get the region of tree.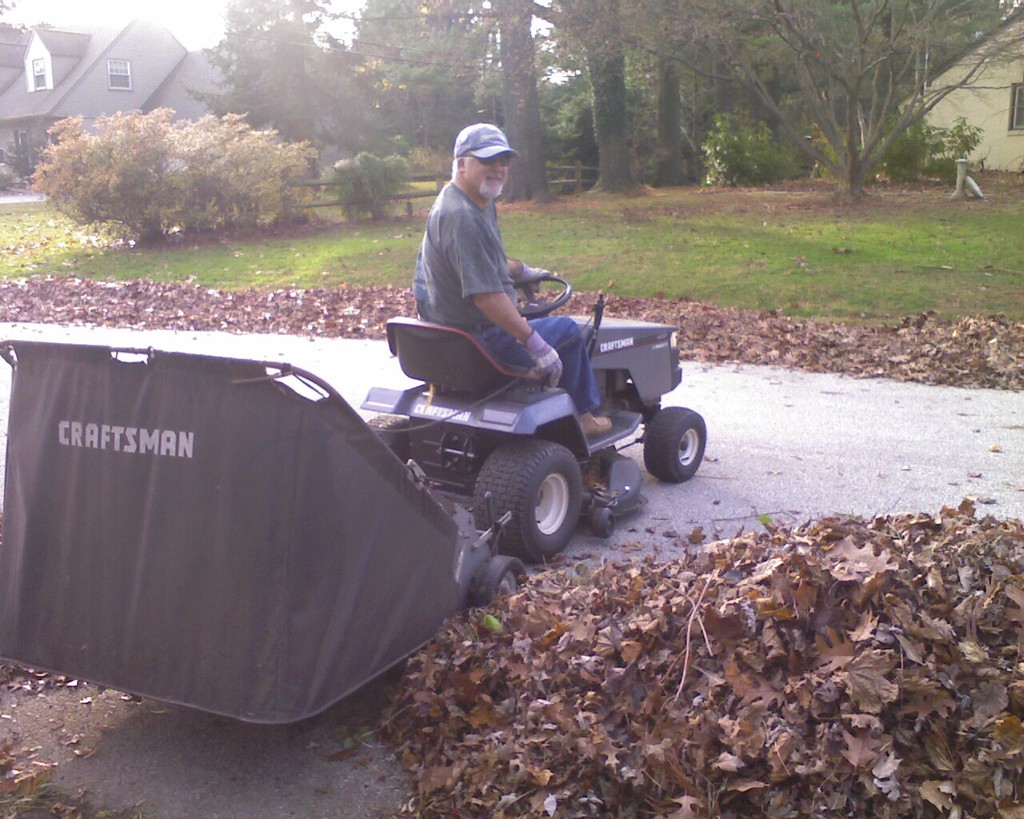
BBox(185, 0, 344, 152).
